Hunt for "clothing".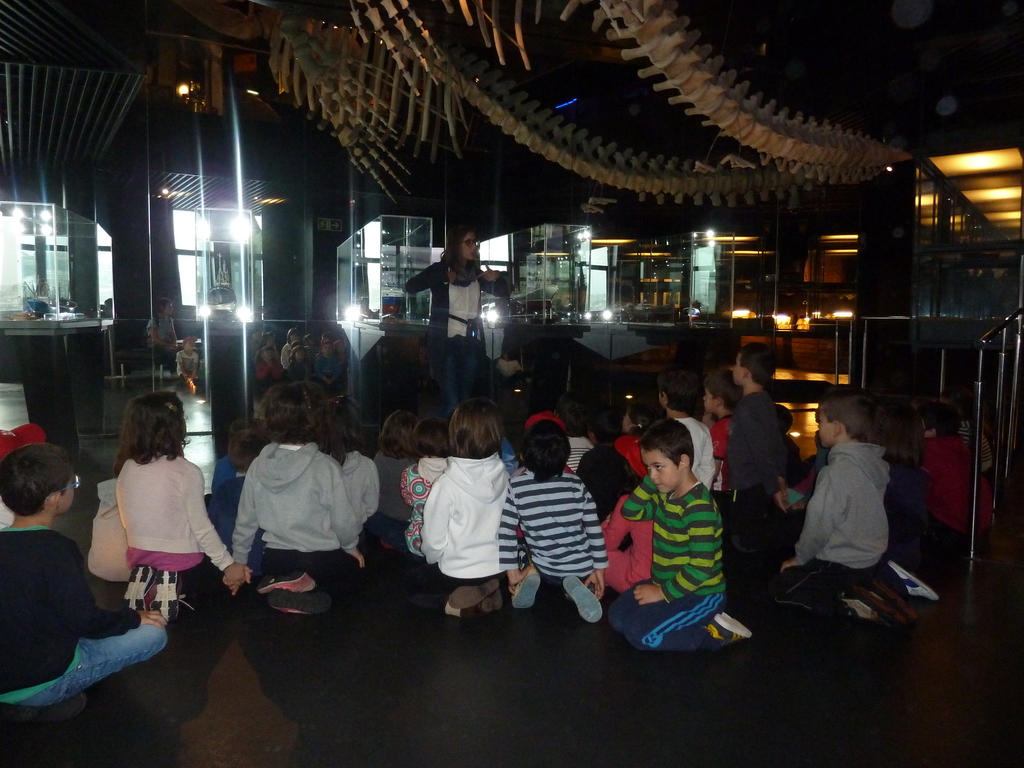
Hunted down at box(228, 442, 366, 599).
